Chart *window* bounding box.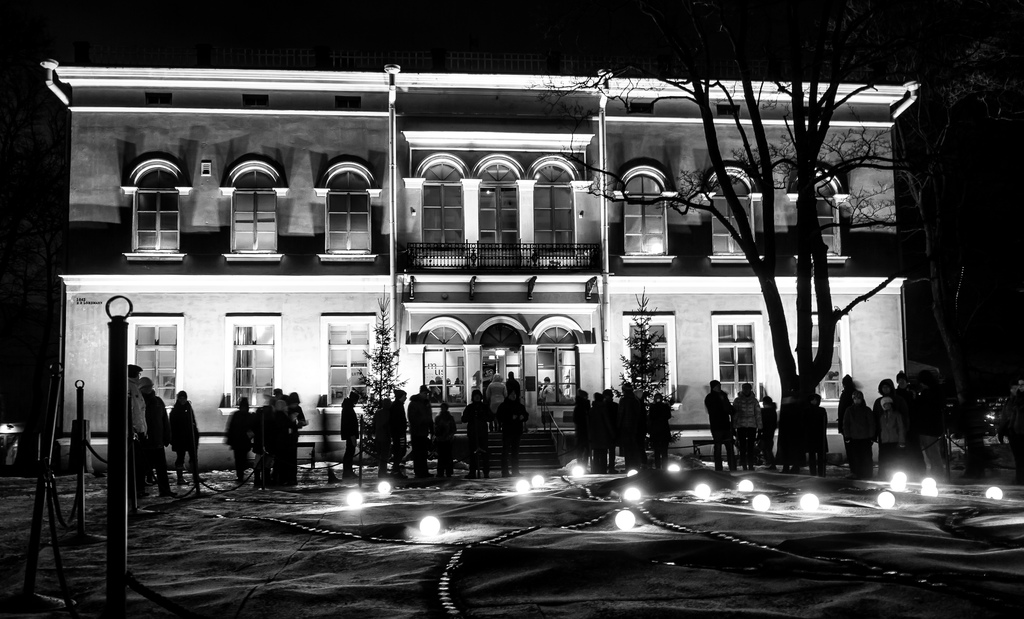
Charted: region(235, 325, 270, 407).
